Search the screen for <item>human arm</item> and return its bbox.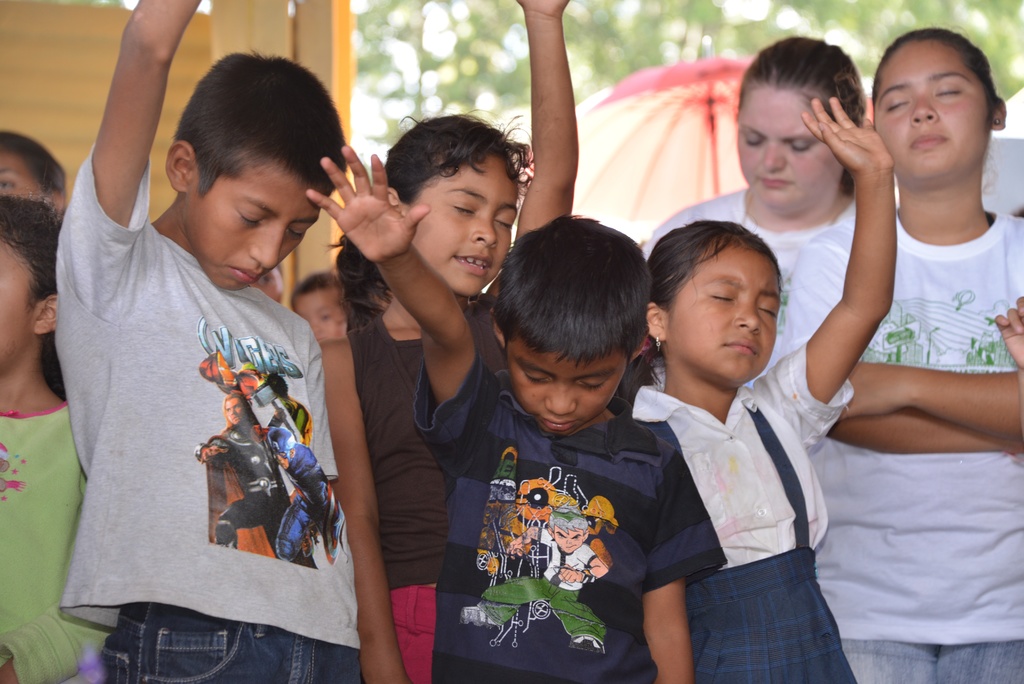
Found: {"left": 339, "top": 332, "right": 412, "bottom": 683}.
